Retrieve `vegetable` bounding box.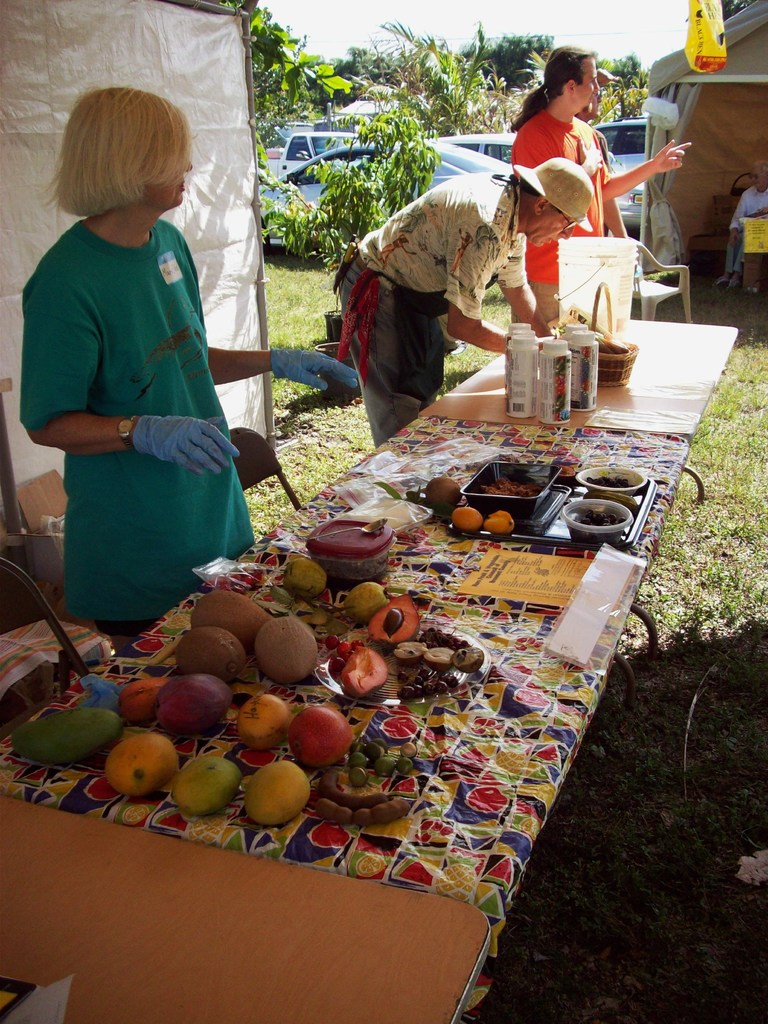
Bounding box: select_region(130, 671, 234, 742).
